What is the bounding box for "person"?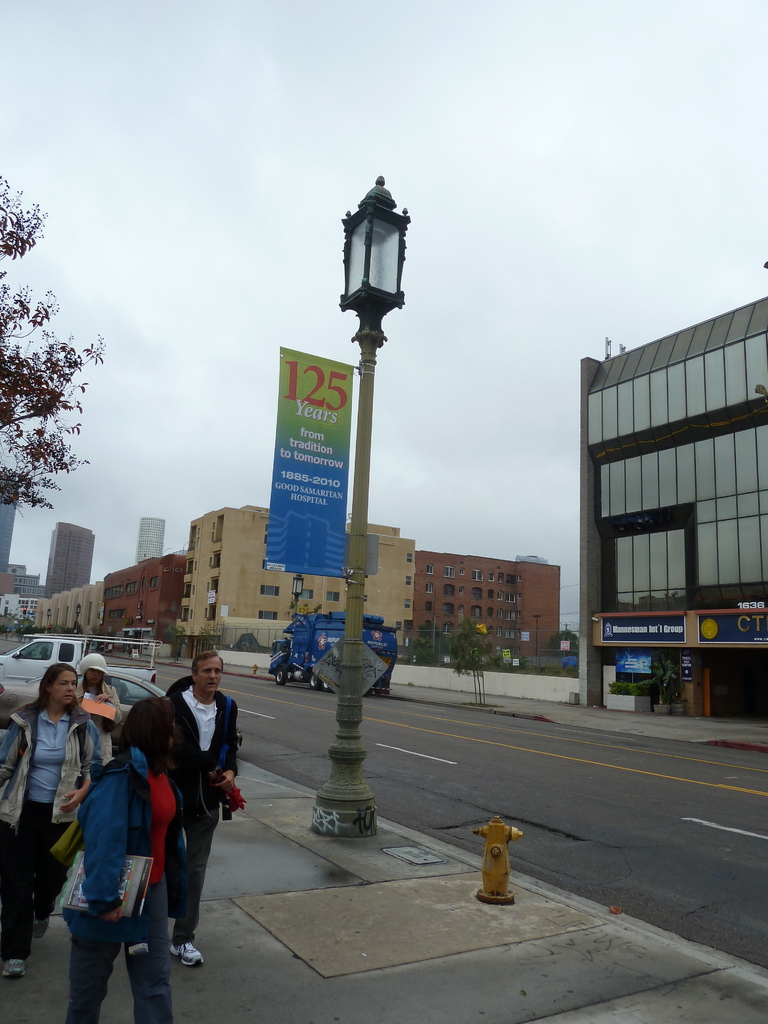
{"left": 61, "top": 693, "right": 180, "bottom": 1023}.
